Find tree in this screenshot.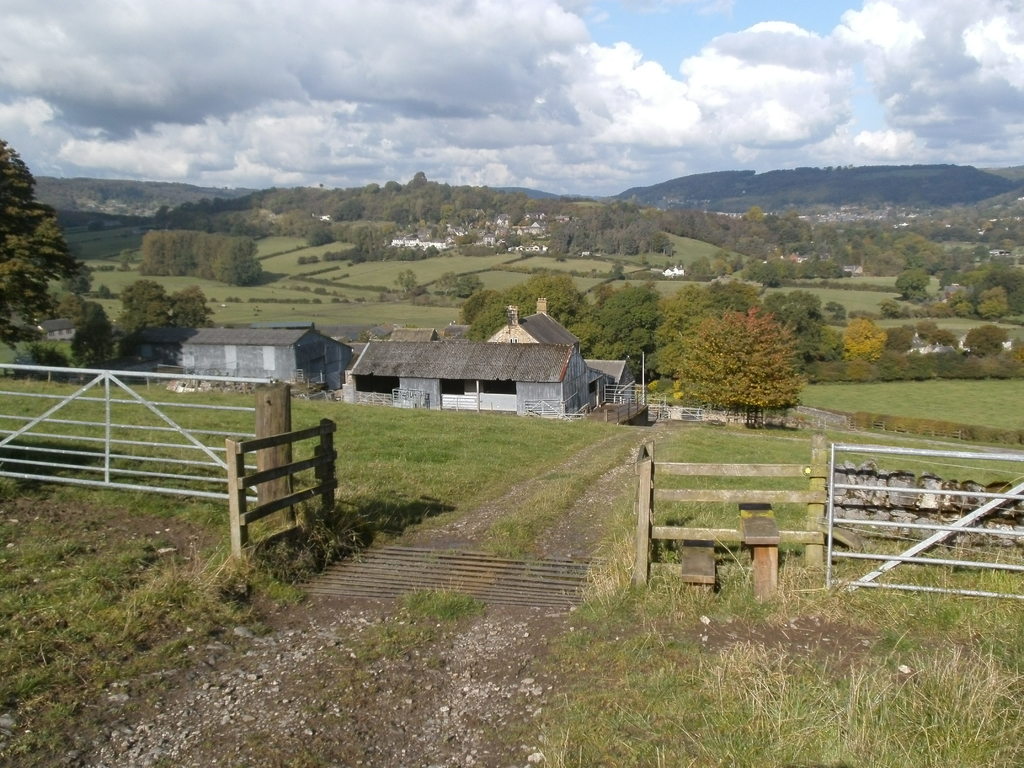
The bounding box for tree is Rect(0, 141, 72, 358).
